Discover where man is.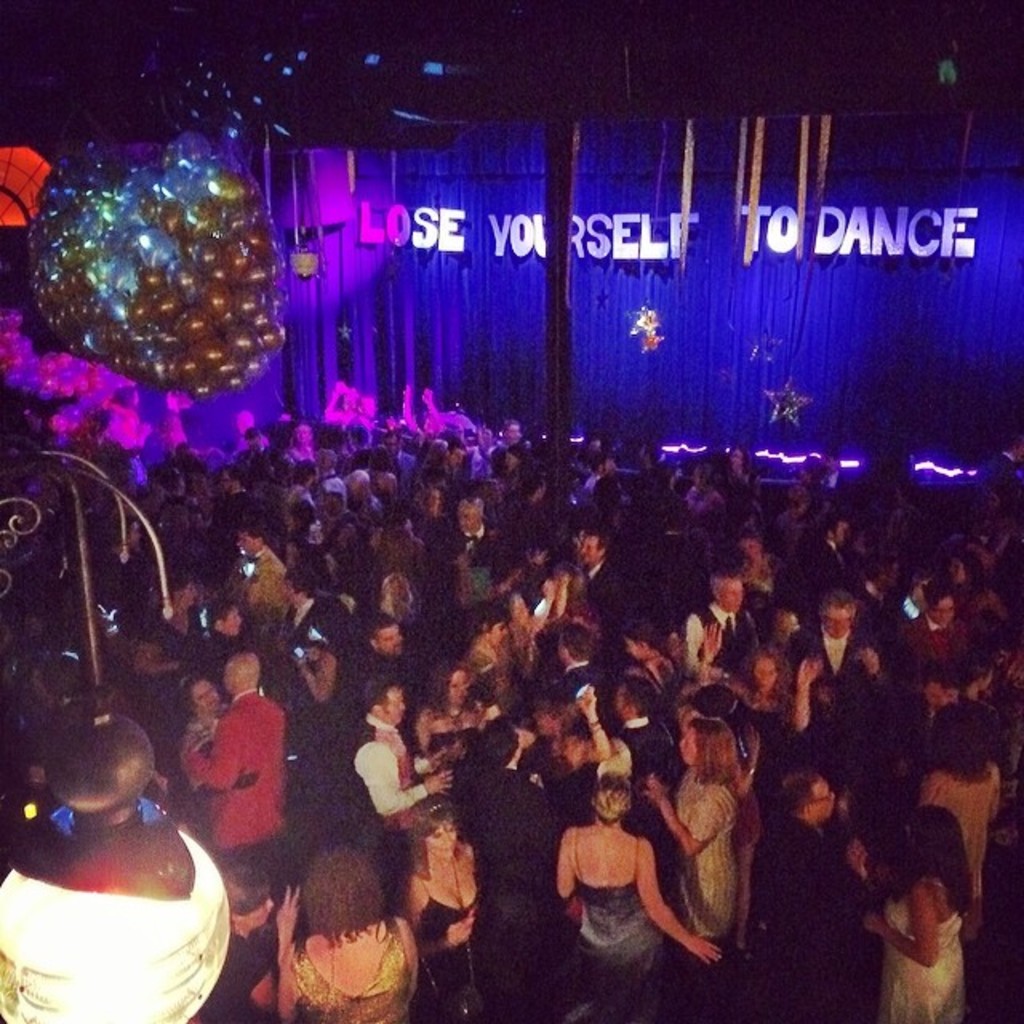
Discovered at 448,502,496,595.
